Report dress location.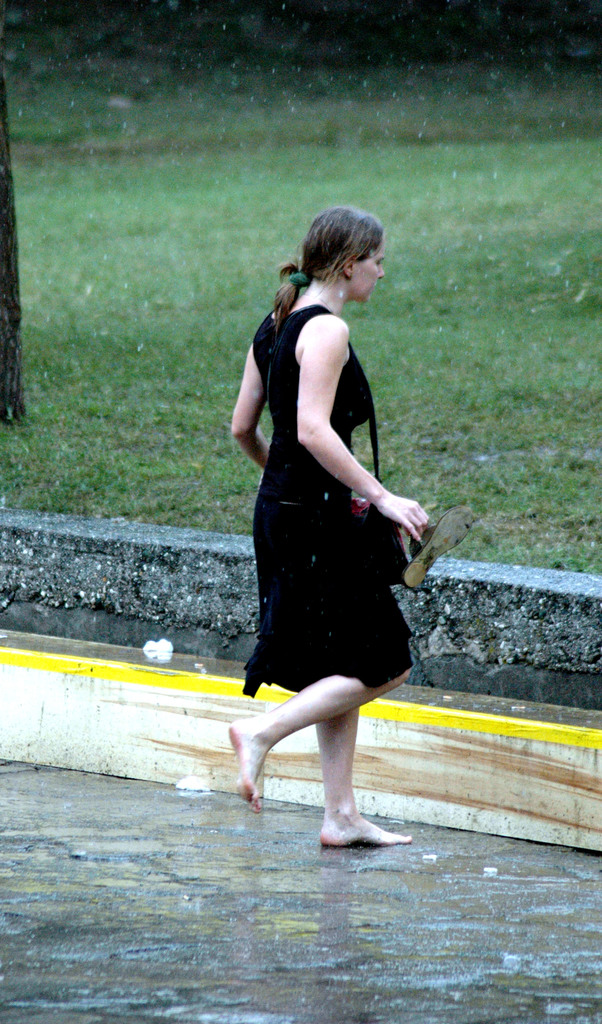
Report: 239 302 419 701.
